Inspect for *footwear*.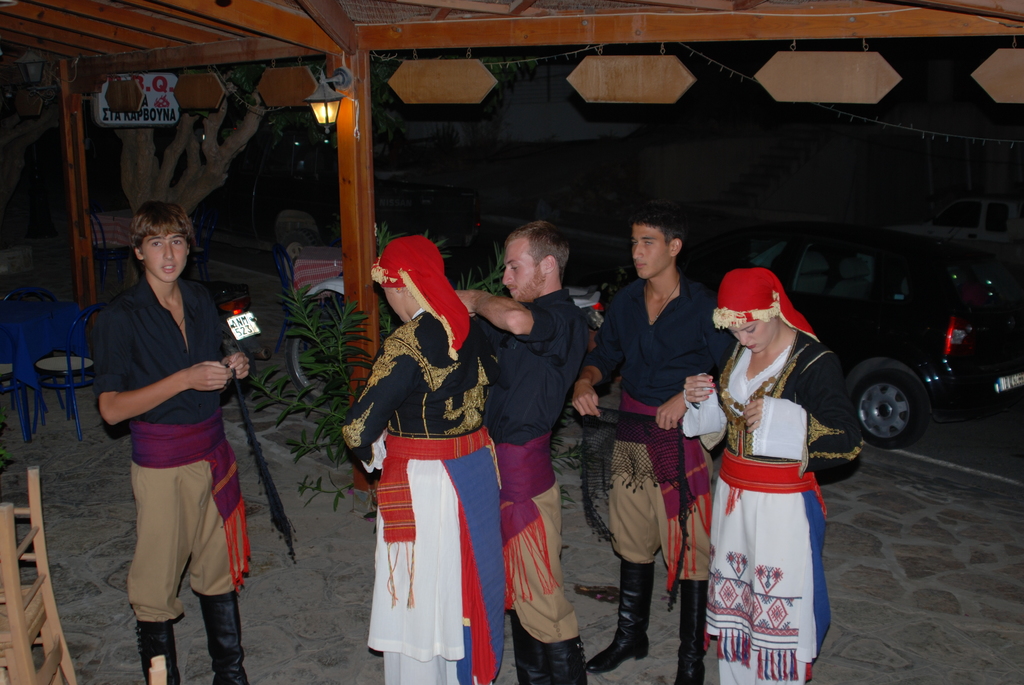
Inspection: <region>209, 588, 255, 684</region>.
